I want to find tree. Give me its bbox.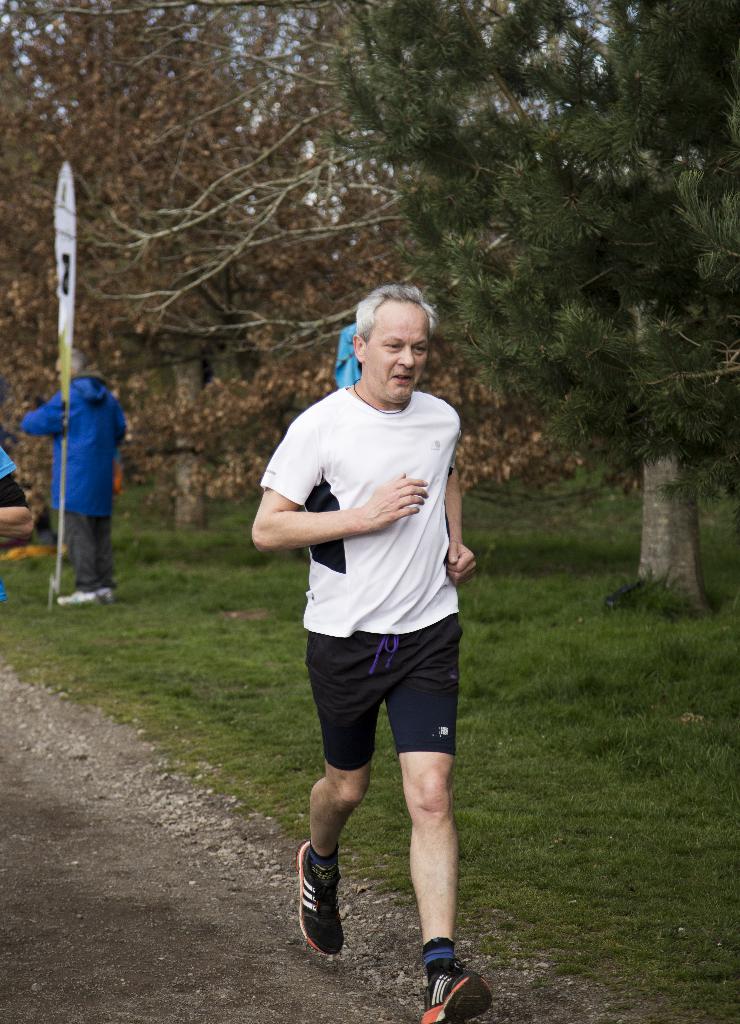
bbox(312, 0, 739, 614).
